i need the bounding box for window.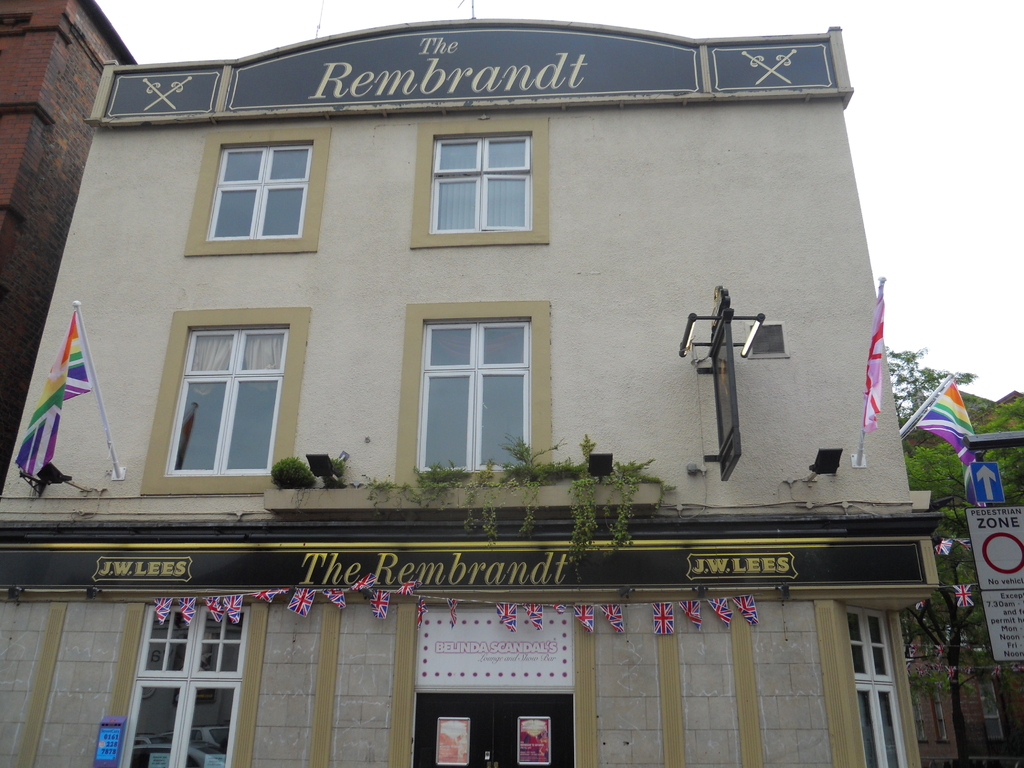
Here it is: x1=392, y1=296, x2=561, y2=483.
